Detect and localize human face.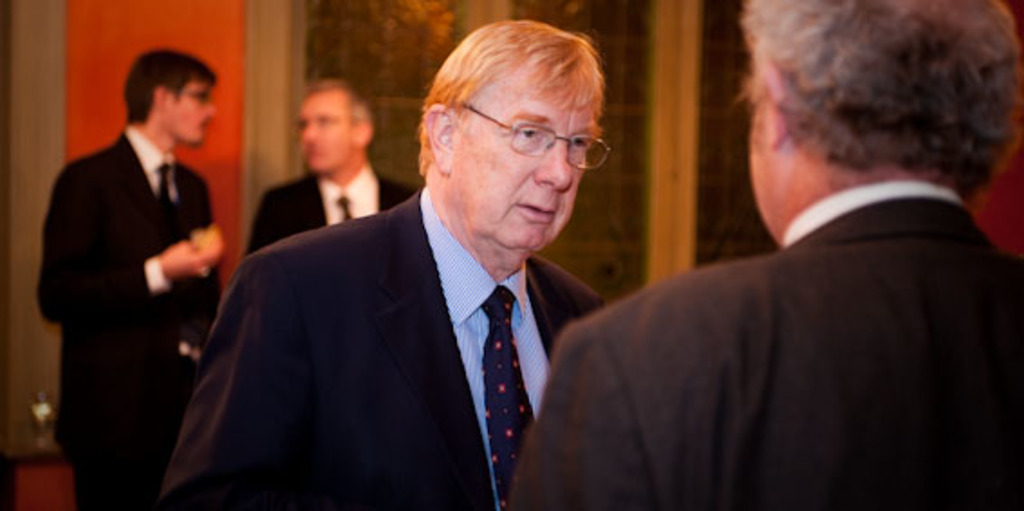
Localized at <bbox>300, 98, 354, 172</bbox>.
